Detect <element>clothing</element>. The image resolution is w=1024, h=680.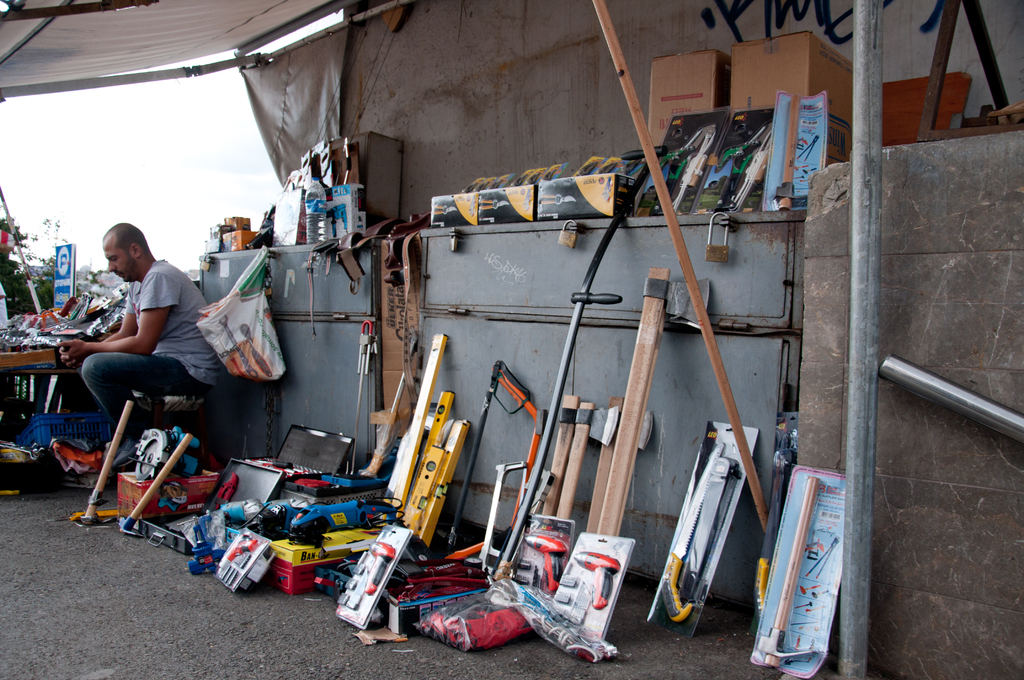
select_region(76, 259, 223, 435).
